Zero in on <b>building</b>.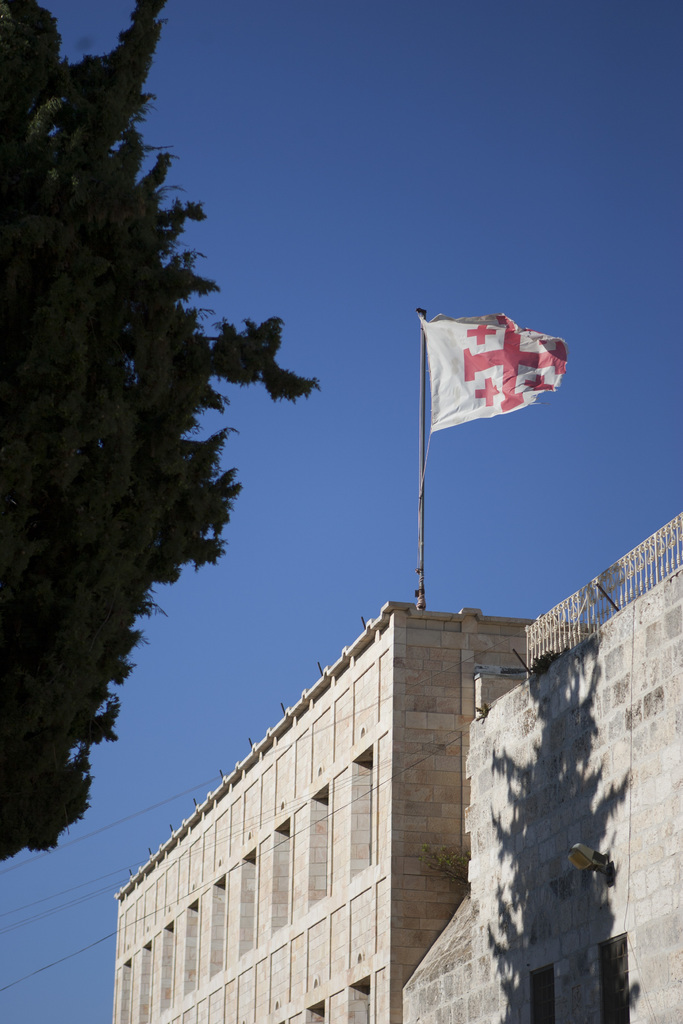
Zeroed in: 113, 598, 532, 1023.
